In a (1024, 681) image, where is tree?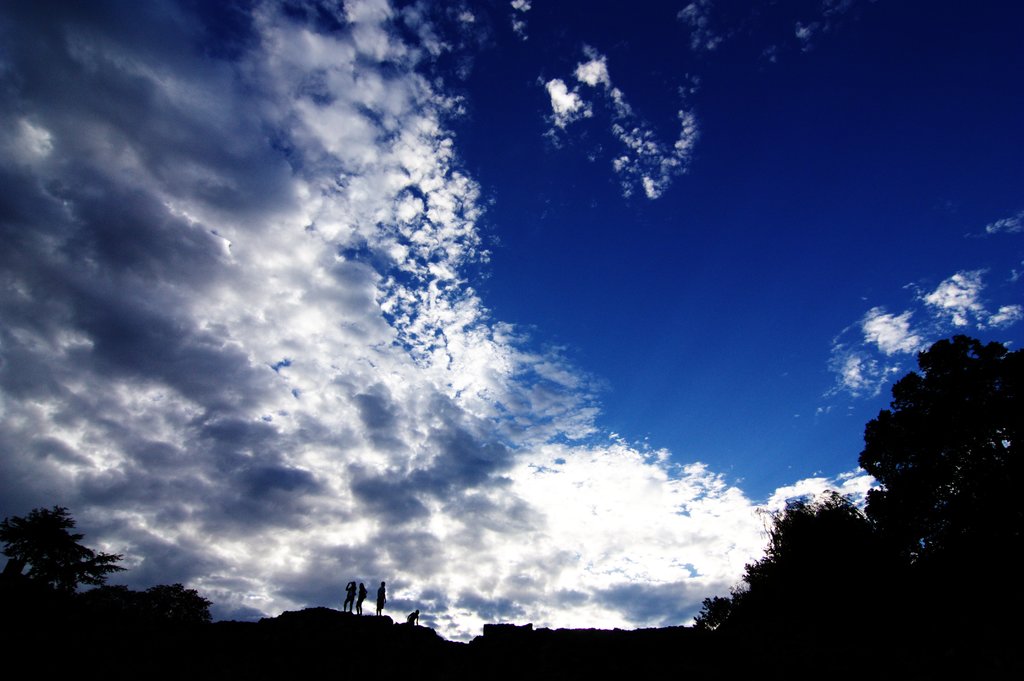
705/491/892/629.
